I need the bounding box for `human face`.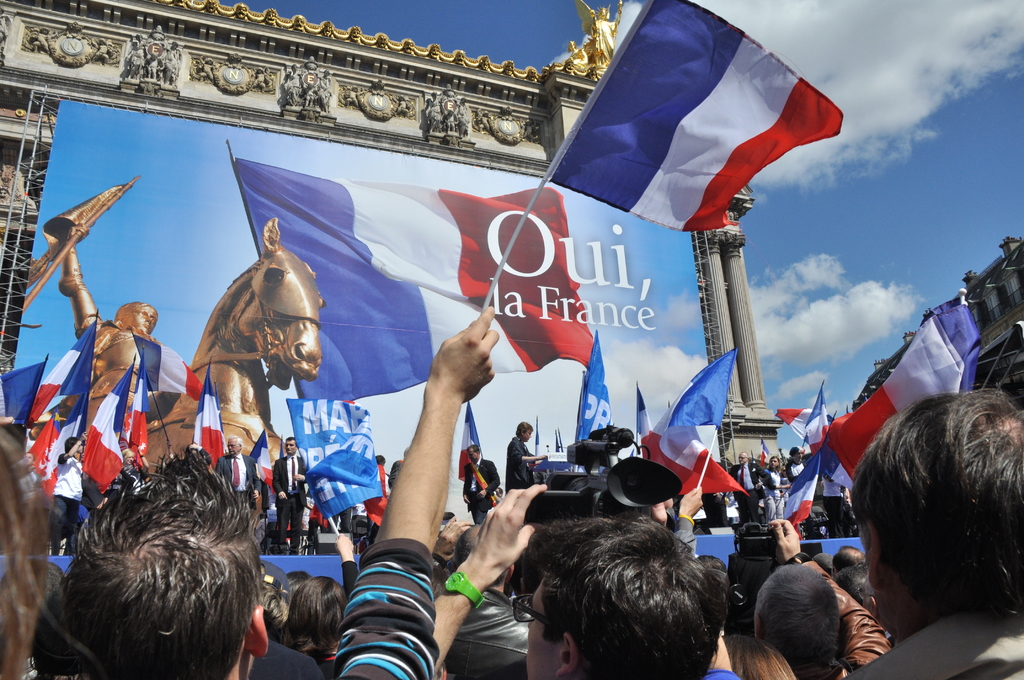
Here it is: <bbox>227, 438, 239, 455</bbox>.
